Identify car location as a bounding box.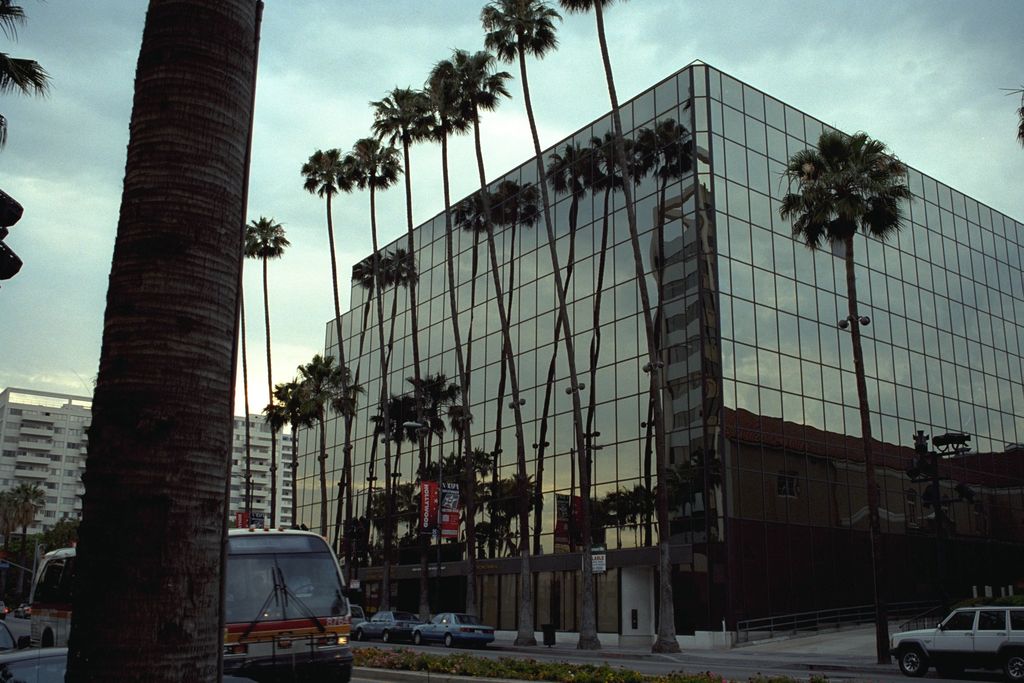
Rect(410, 611, 496, 649).
